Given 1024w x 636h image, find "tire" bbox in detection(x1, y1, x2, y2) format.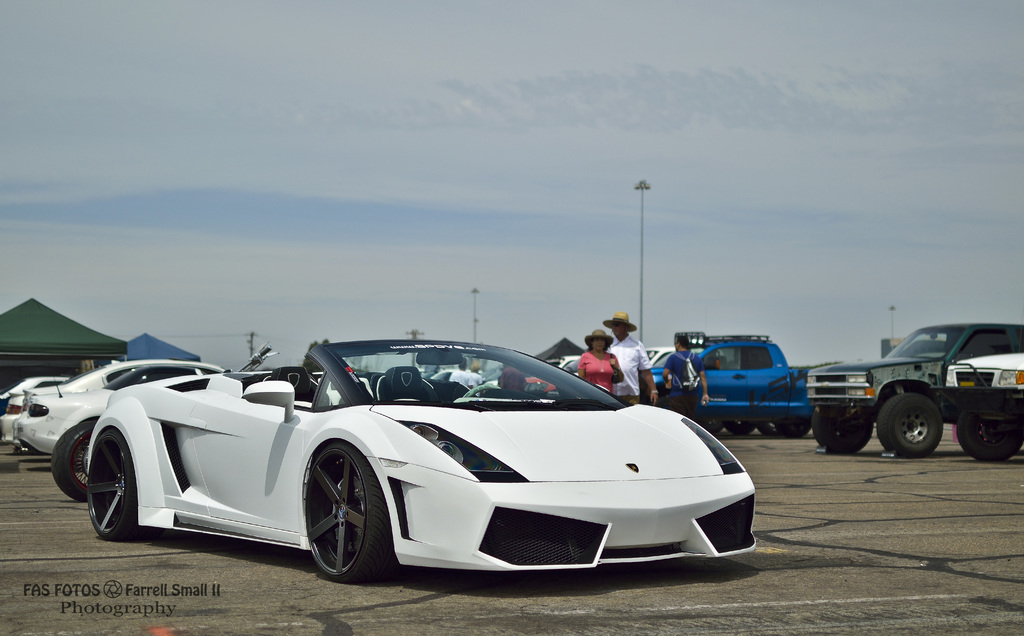
detection(301, 439, 394, 586).
